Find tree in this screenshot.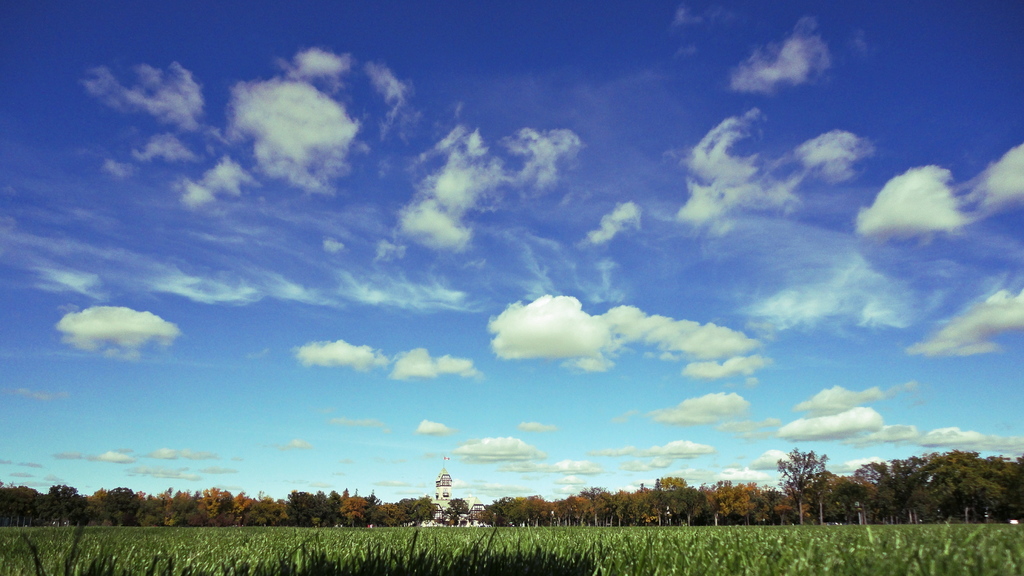
The bounding box for tree is bbox=(777, 441, 849, 516).
